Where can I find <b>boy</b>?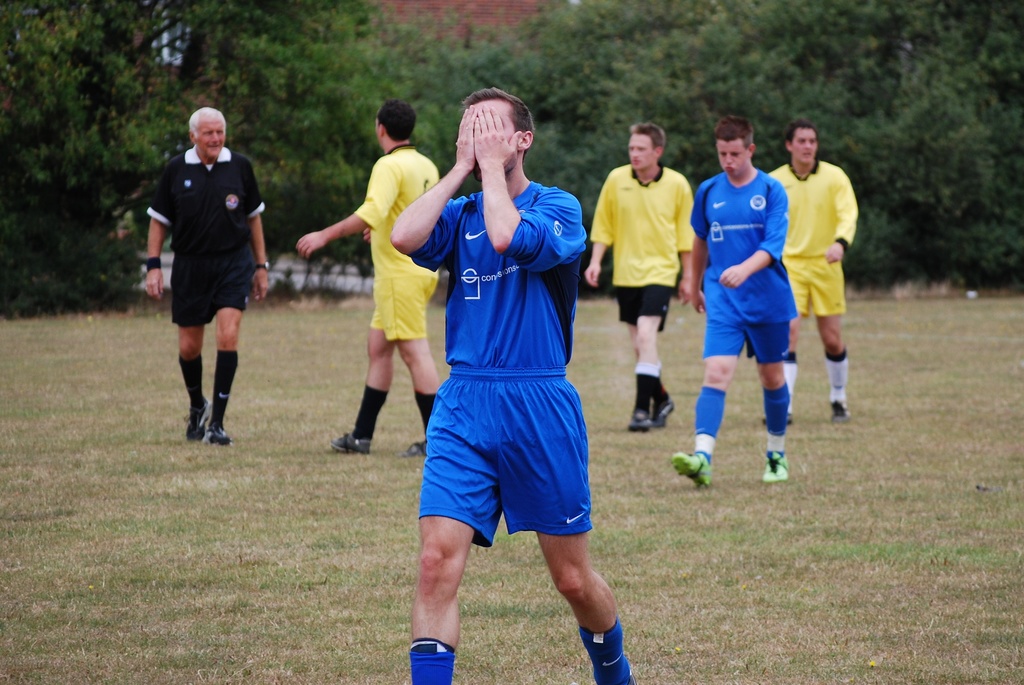
You can find it at locate(369, 78, 639, 679).
